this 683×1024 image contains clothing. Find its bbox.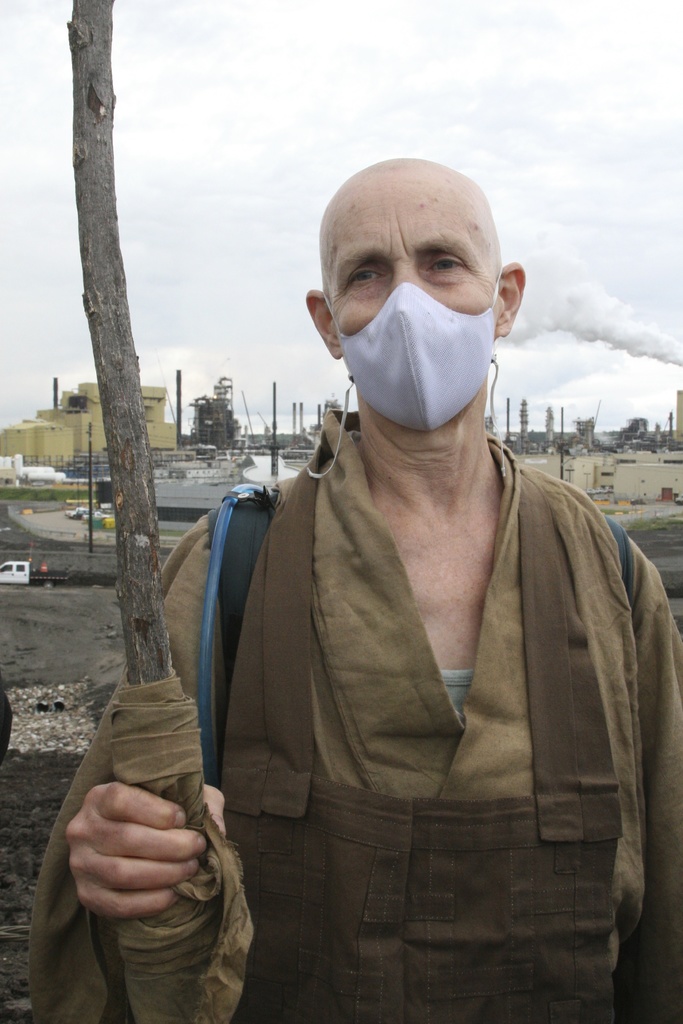
213:353:645:1020.
